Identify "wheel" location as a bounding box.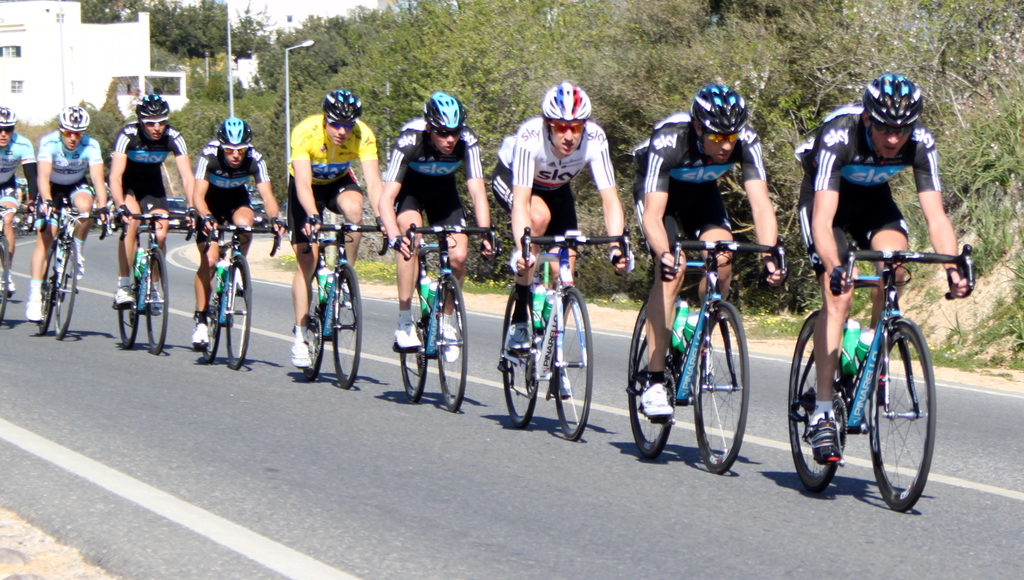
(x1=332, y1=263, x2=360, y2=390).
